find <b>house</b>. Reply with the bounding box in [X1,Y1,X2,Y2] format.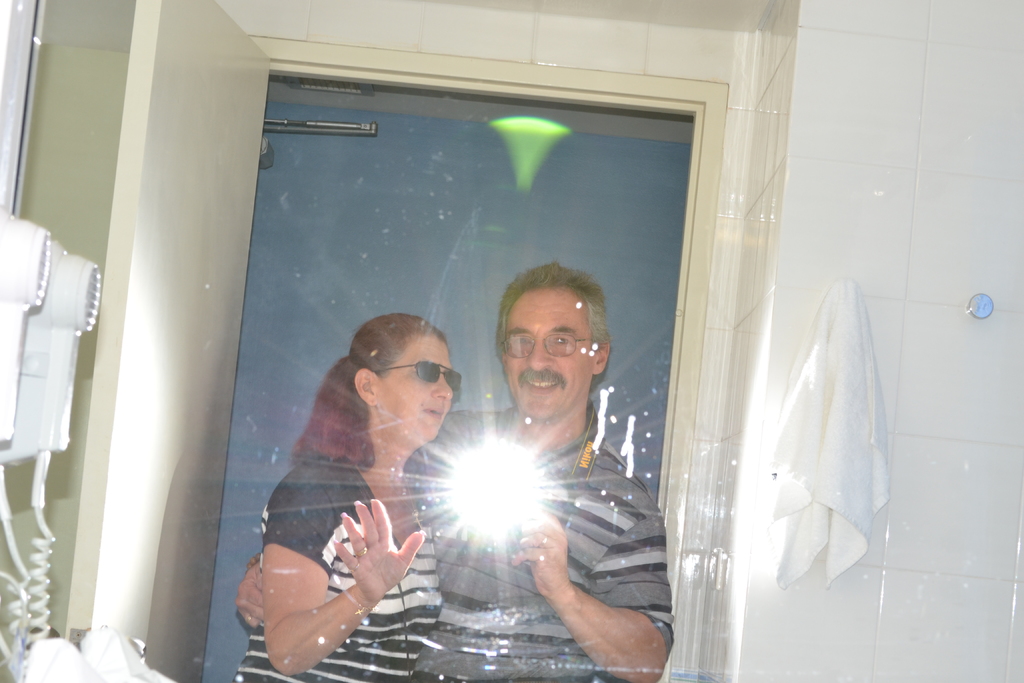
[0,0,1023,682].
